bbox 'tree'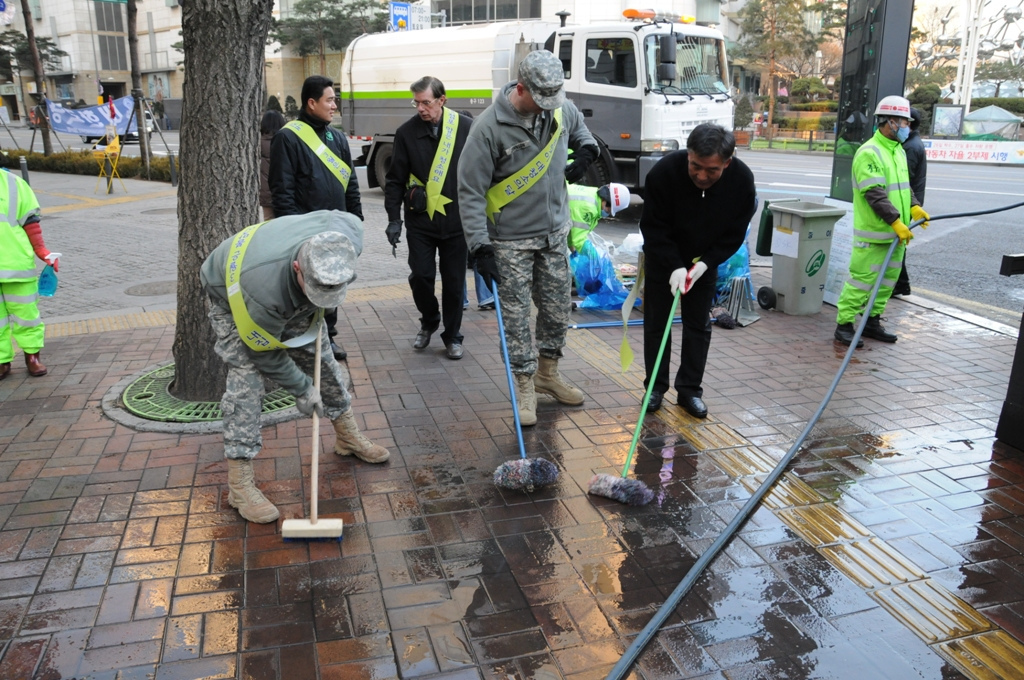
locate(172, 0, 275, 406)
